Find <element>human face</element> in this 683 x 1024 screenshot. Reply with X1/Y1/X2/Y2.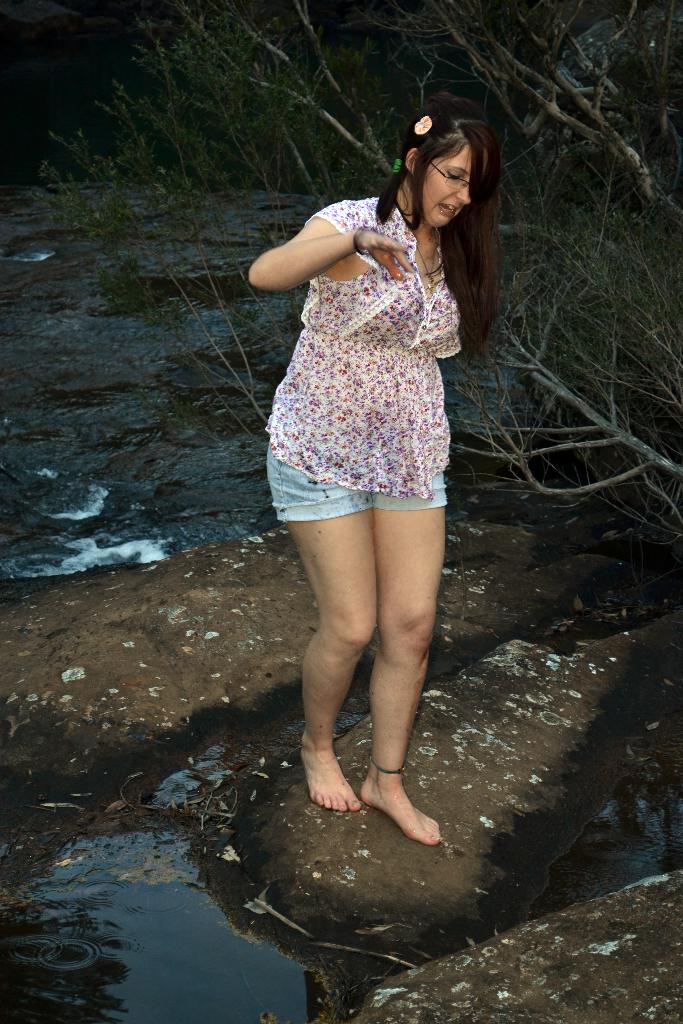
411/139/490/226.
